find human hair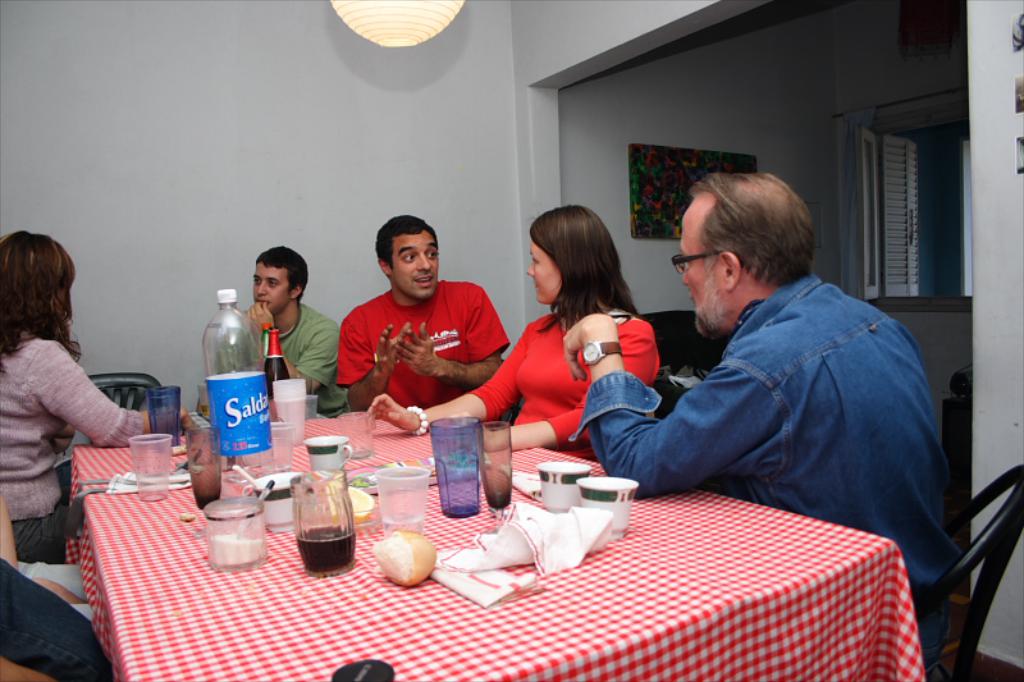
<box>0,226,69,370</box>
